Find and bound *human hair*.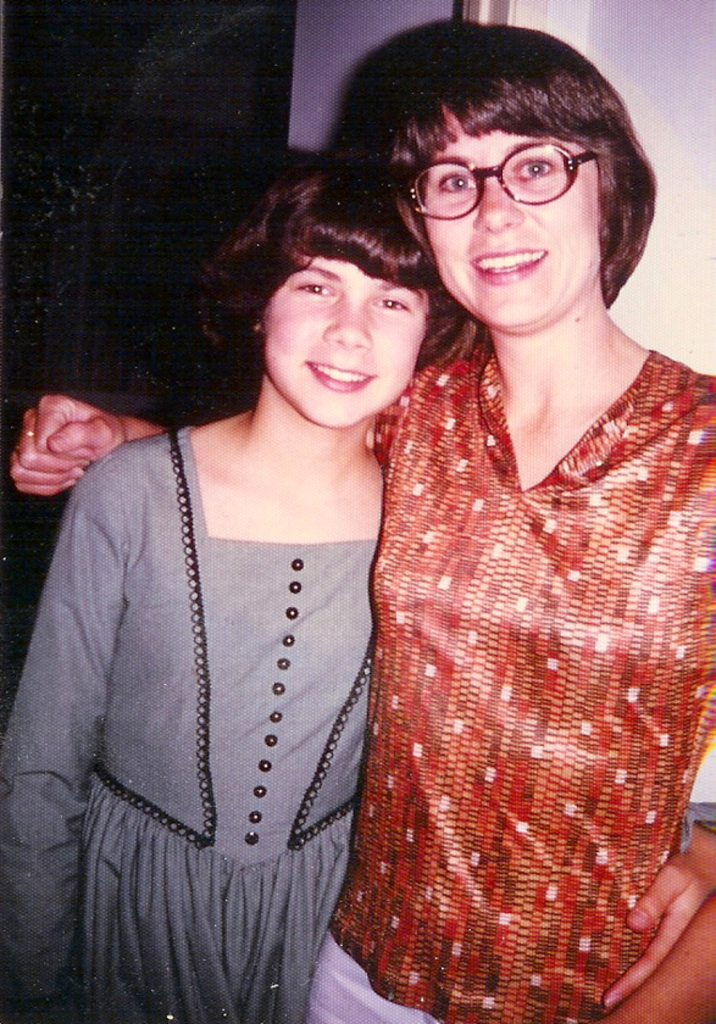
Bound: <region>335, 17, 662, 332</region>.
